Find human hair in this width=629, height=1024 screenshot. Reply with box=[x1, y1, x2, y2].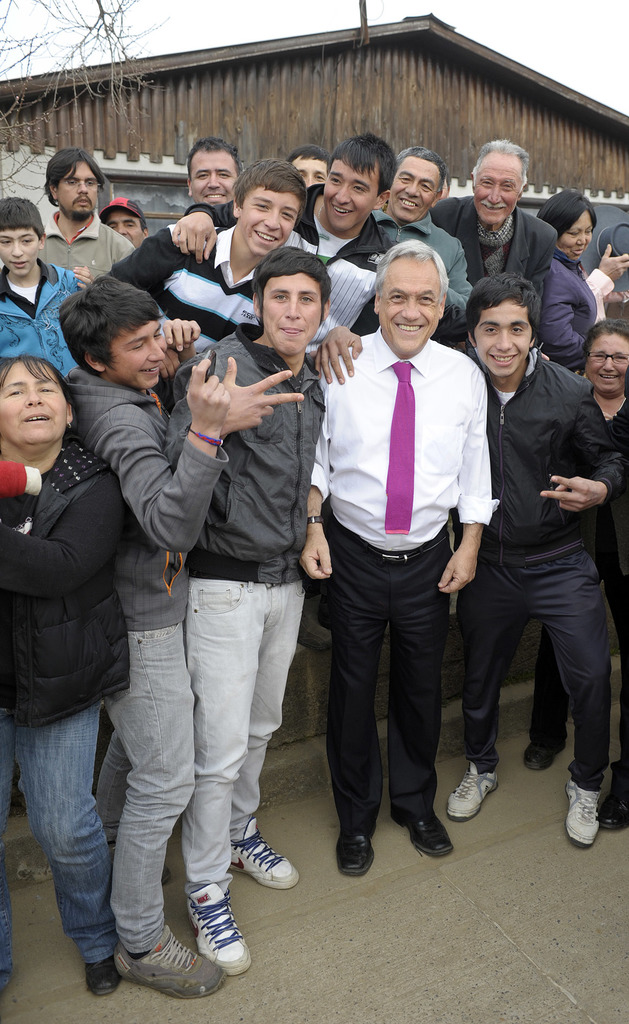
box=[467, 267, 542, 346].
